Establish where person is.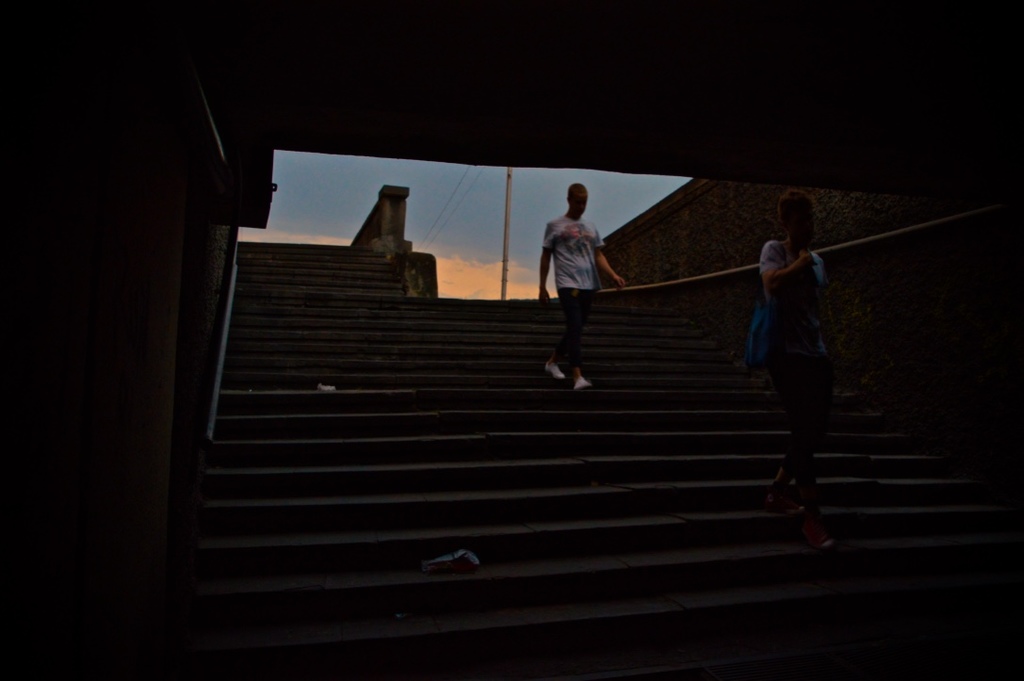
Established at bbox(756, 188, 840, 550).
